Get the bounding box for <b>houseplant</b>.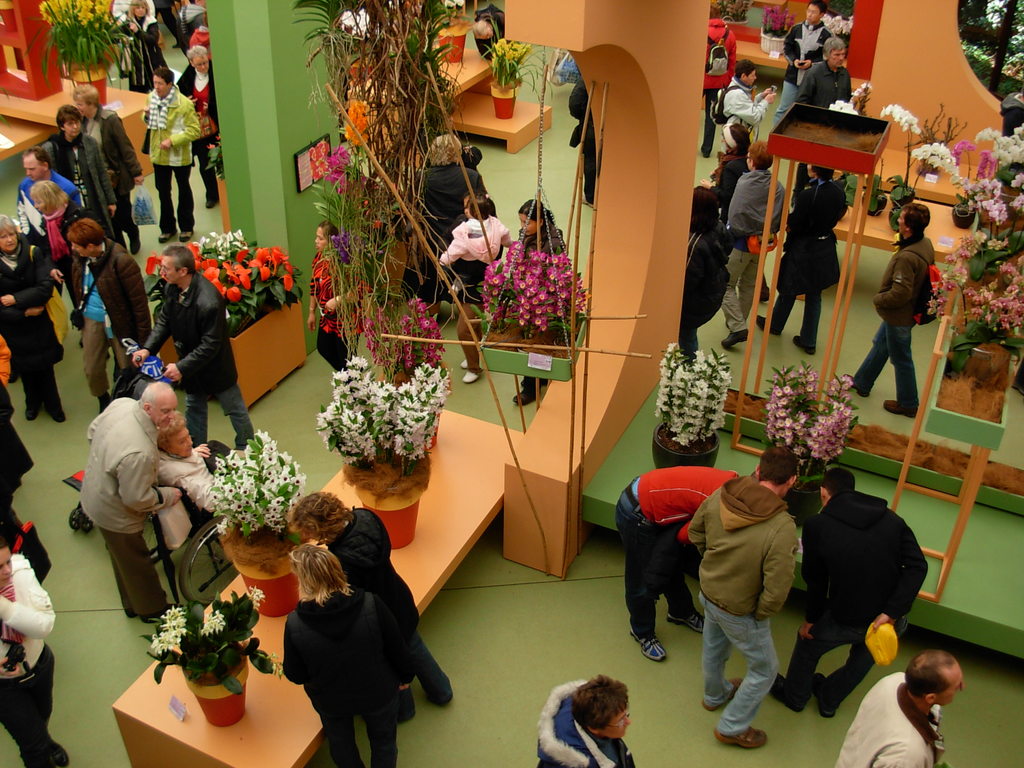
[481,44,542,129].
